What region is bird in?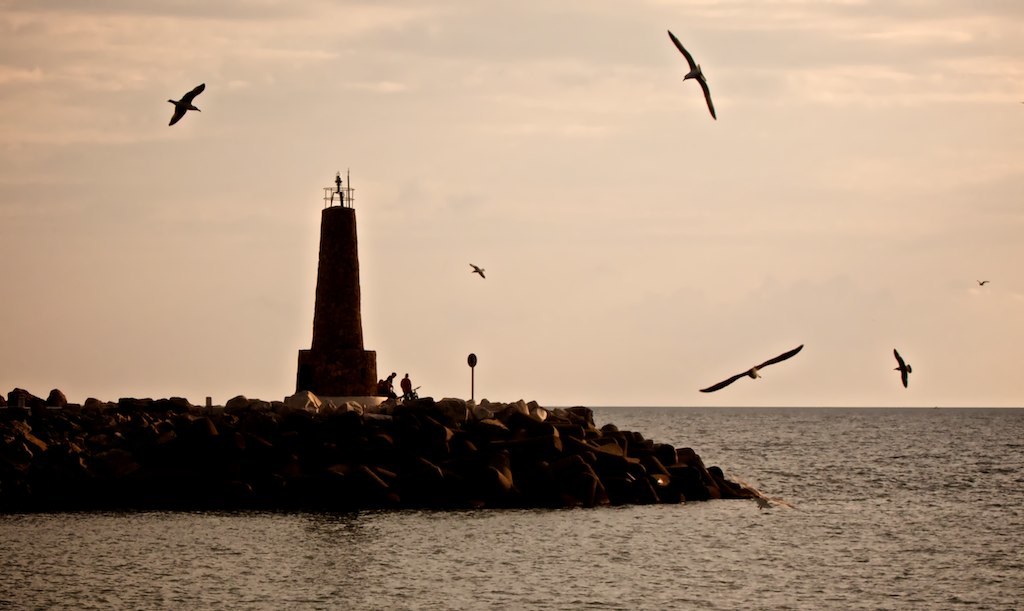
x1=666, y1=21, x2=715, y2=127.
